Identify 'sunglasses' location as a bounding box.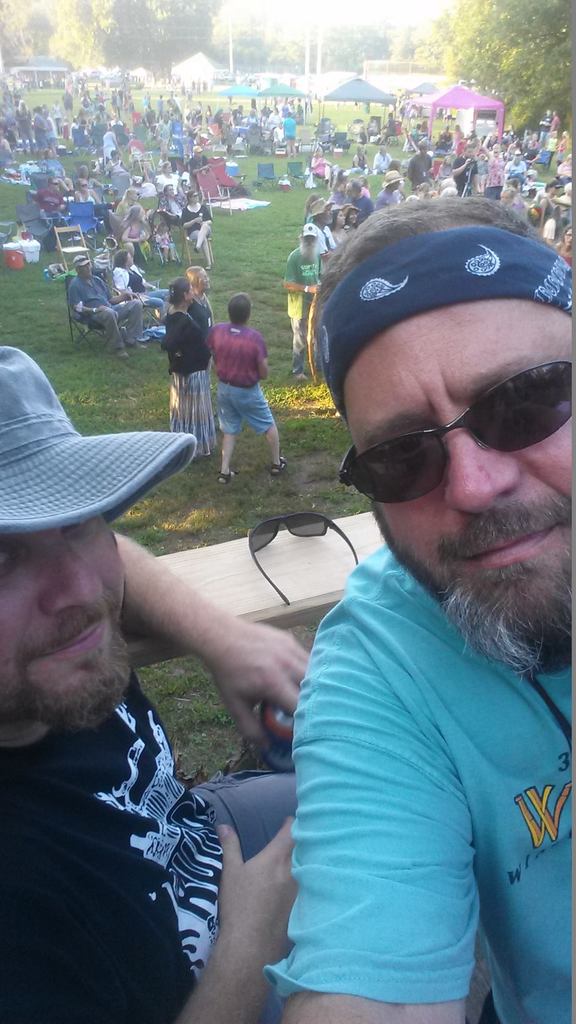
338,364,574,508.
